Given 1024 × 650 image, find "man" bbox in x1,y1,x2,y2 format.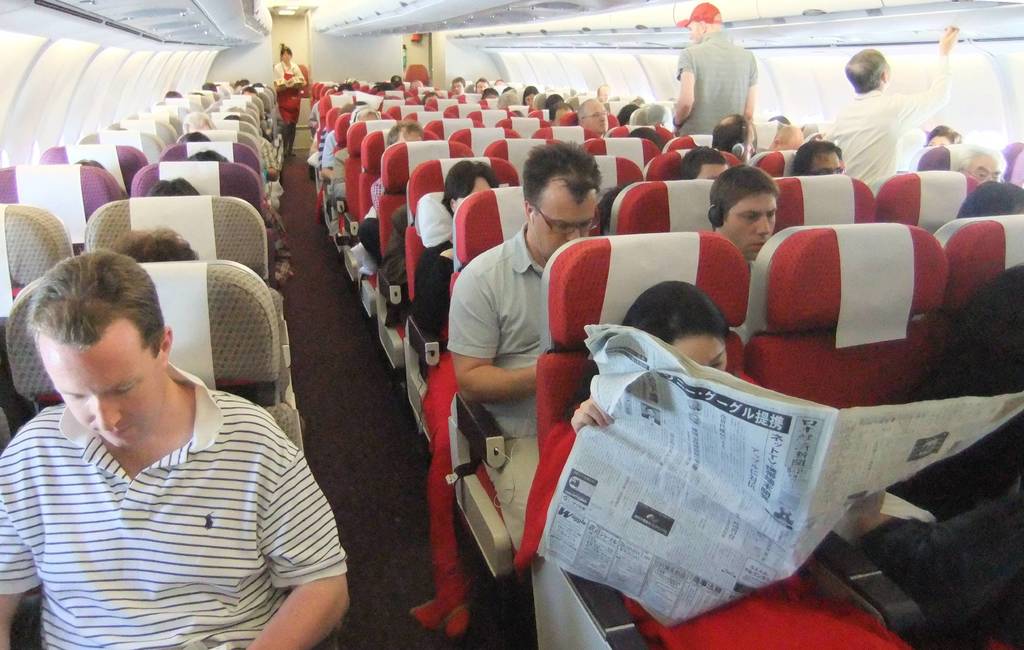
437,139,604,587.
